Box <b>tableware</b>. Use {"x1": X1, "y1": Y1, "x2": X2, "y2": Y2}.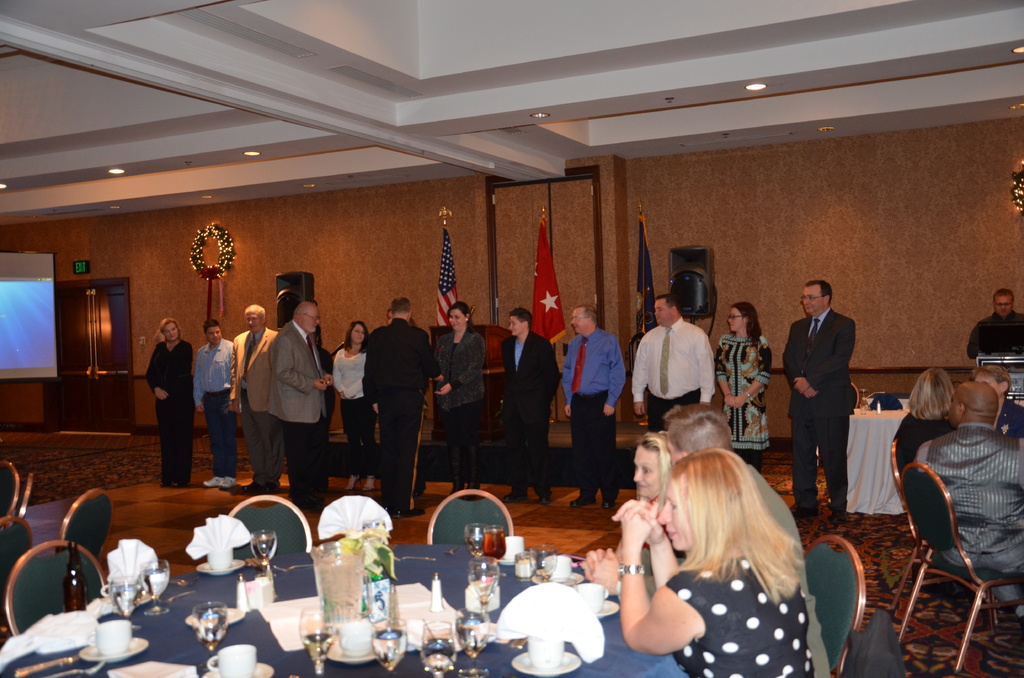
{"x1": 442, "y1": 544, "x2": 456, "y2": 556}.
